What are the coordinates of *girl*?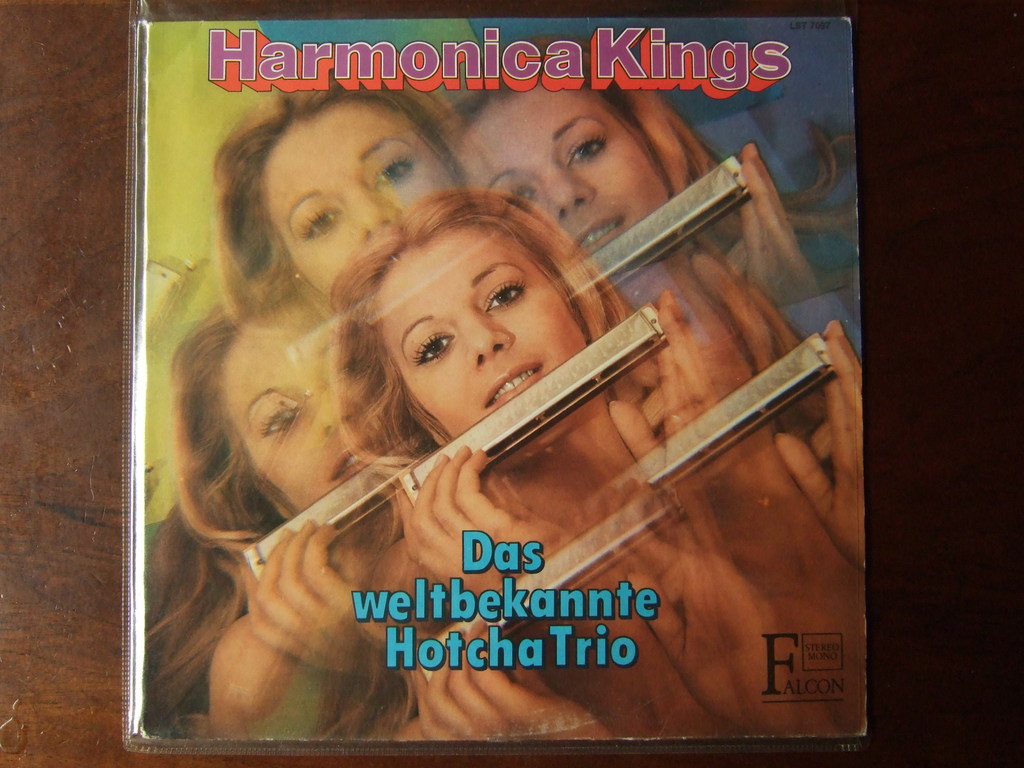
[x1=139, y1=264, x2=412, y2=741].
